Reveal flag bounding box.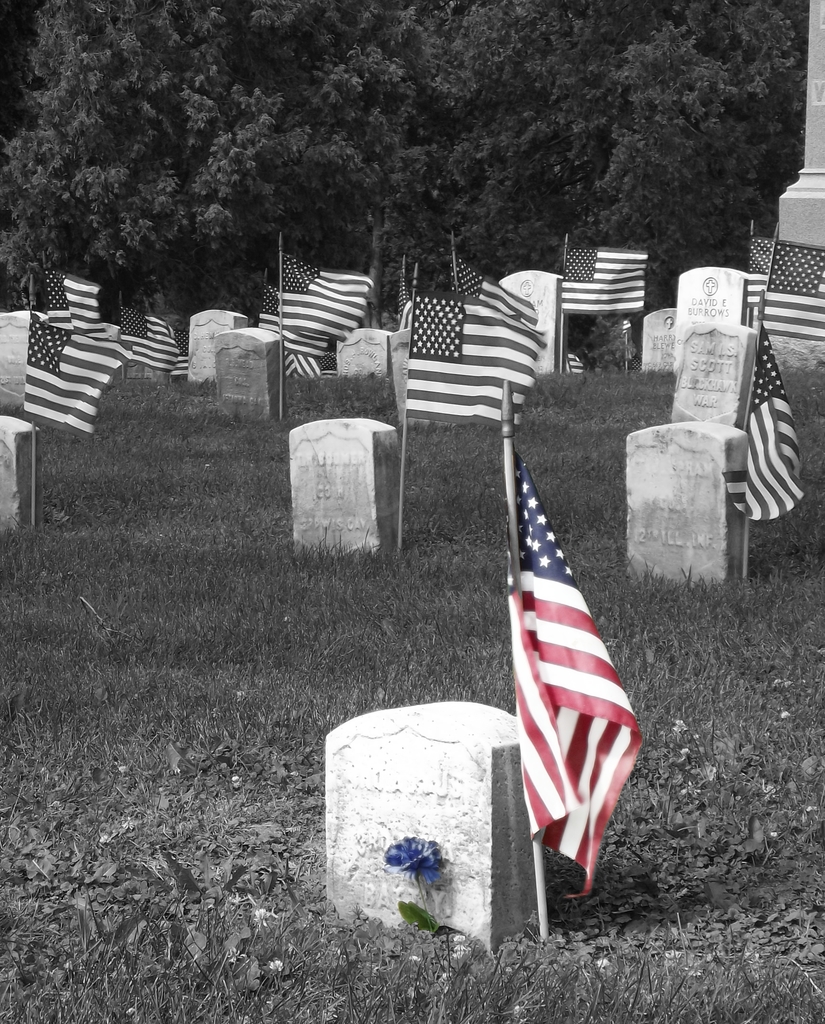
Revealed: left=252, top=288, right=328, bottom=351.
